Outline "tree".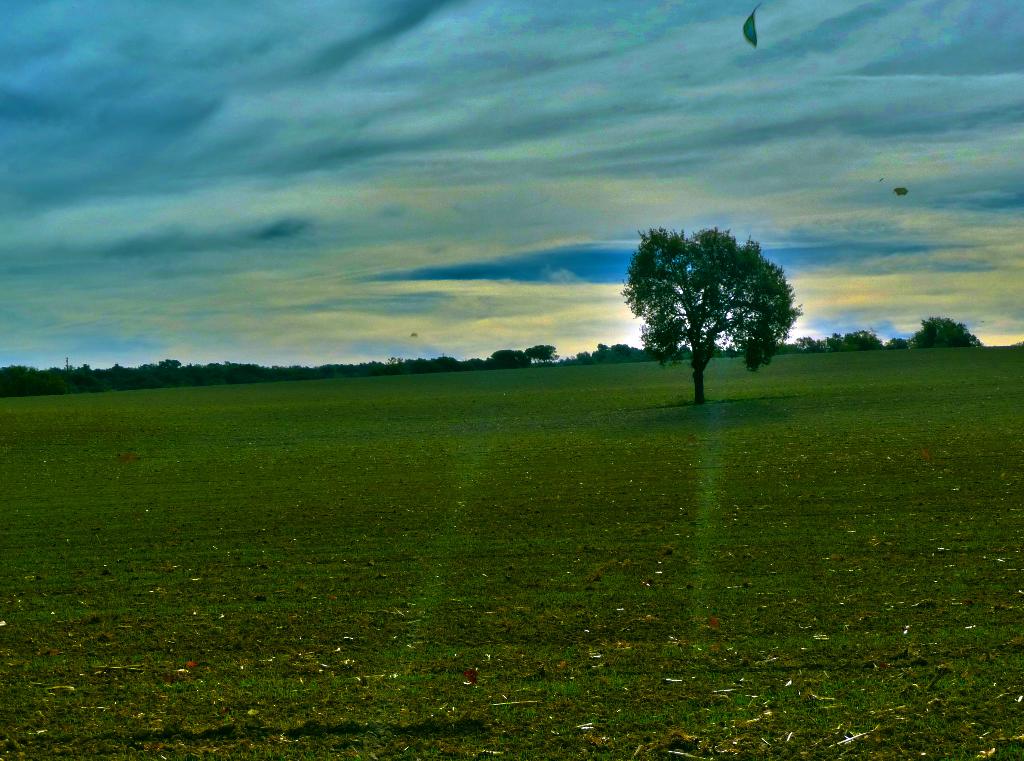
Outline: box=[483, 345, 530, 375].
